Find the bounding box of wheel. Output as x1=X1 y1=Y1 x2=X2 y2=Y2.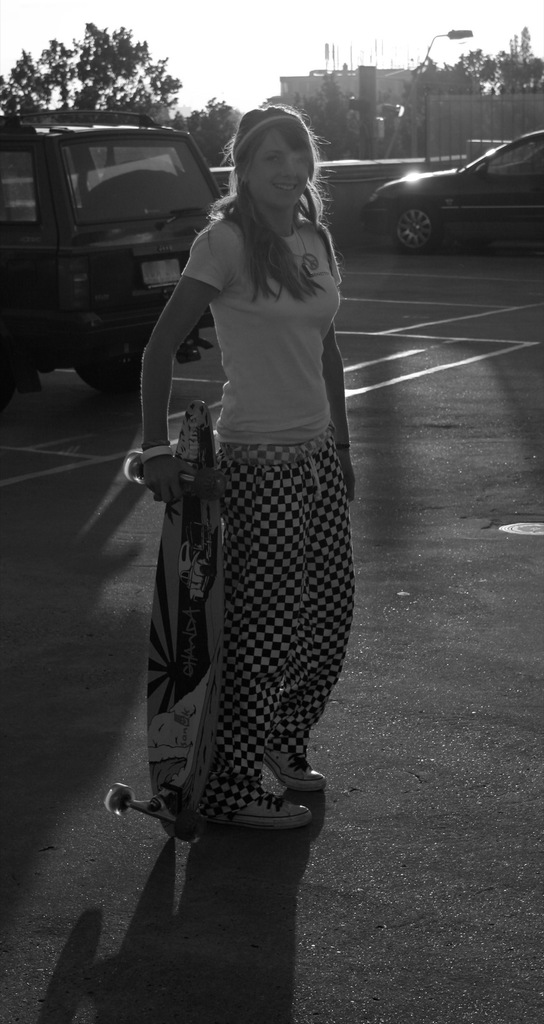
x1=104 y1=781 x2=139 y2=815.
